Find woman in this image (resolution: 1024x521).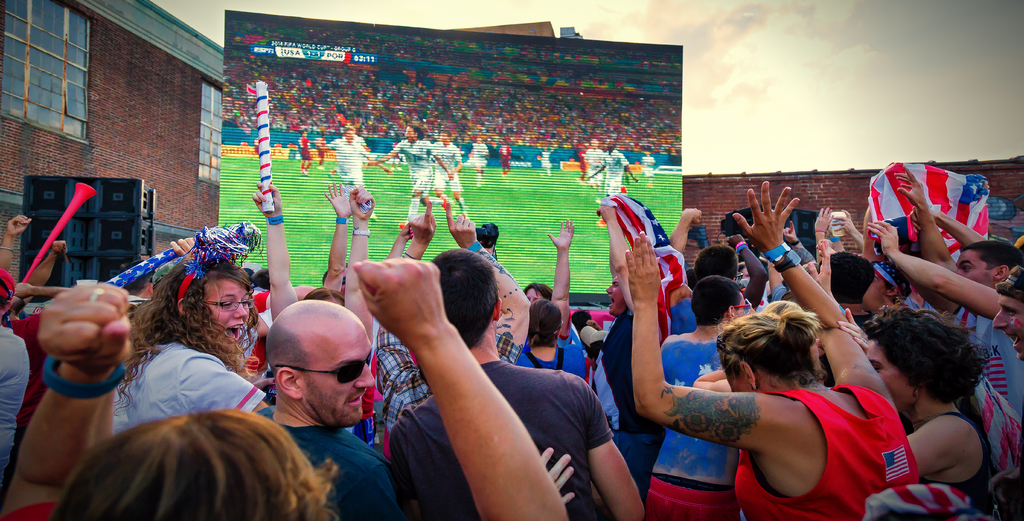
bbox=[833, 300, 1001, 520].
